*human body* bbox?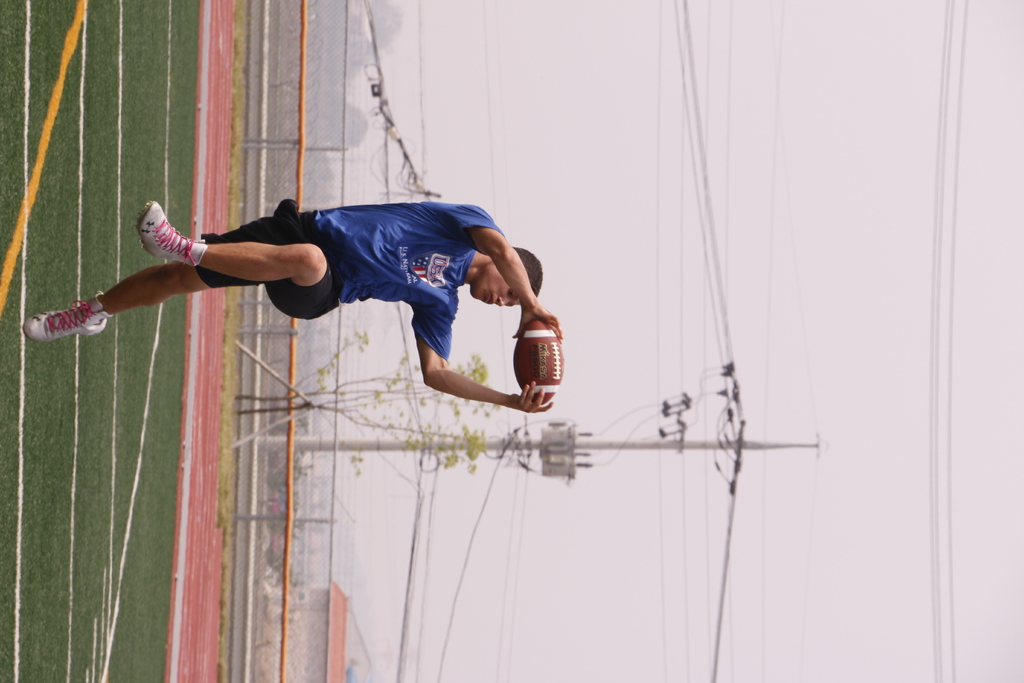
{"left": 20, "top": 198, "right": 563, "bottom": 415}
